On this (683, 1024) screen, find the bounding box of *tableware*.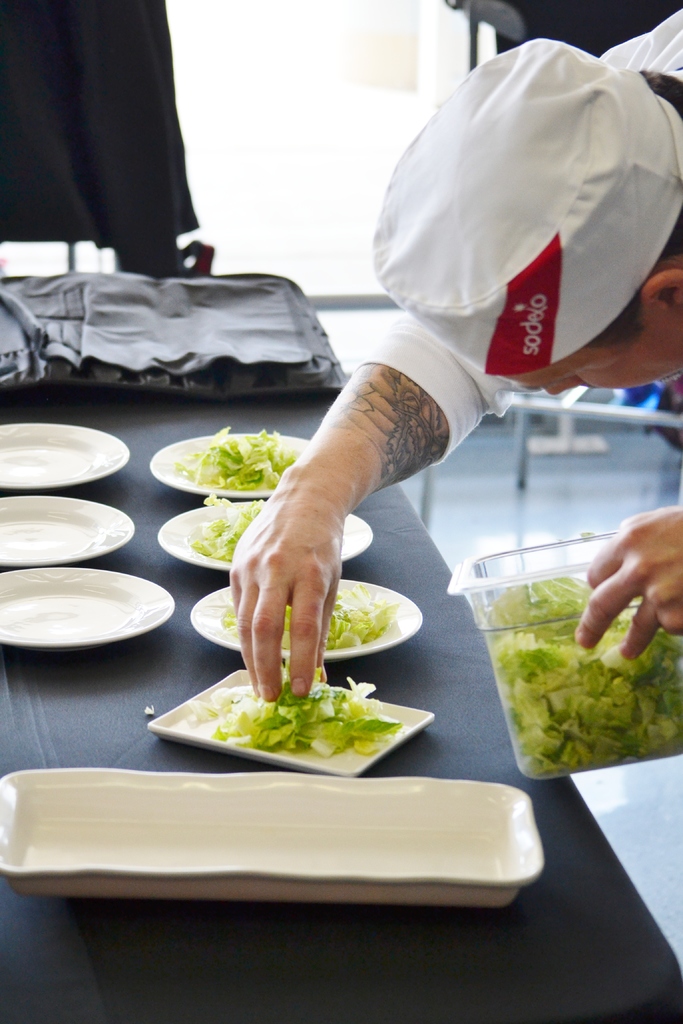
Bounding box: [149, 432, 312, 500].
